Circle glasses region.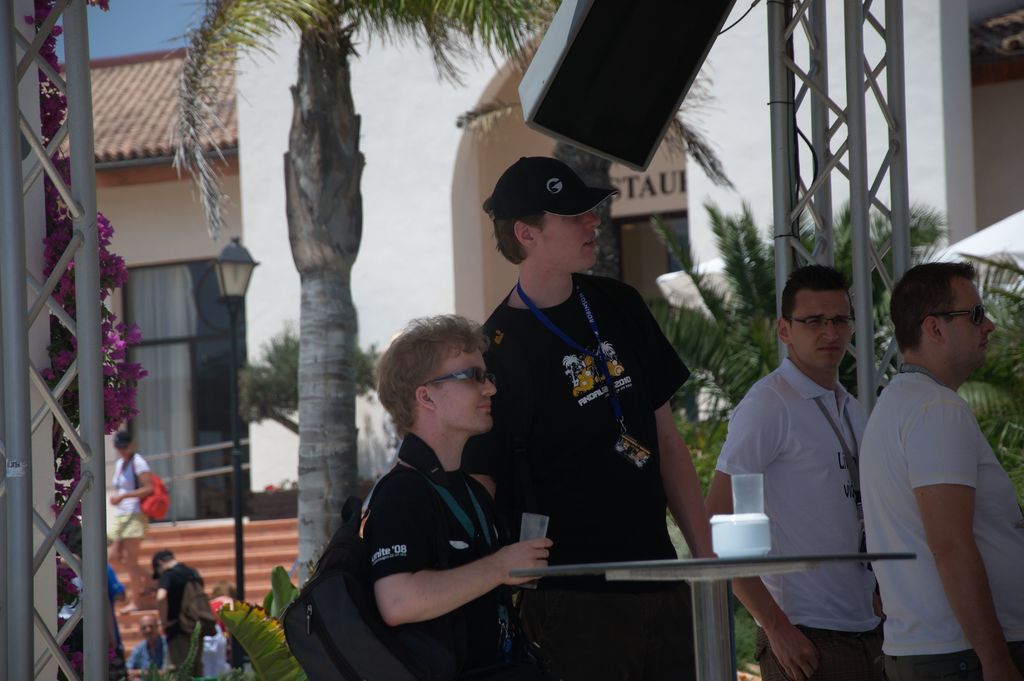
Region: [423, 366, 495, 387].
